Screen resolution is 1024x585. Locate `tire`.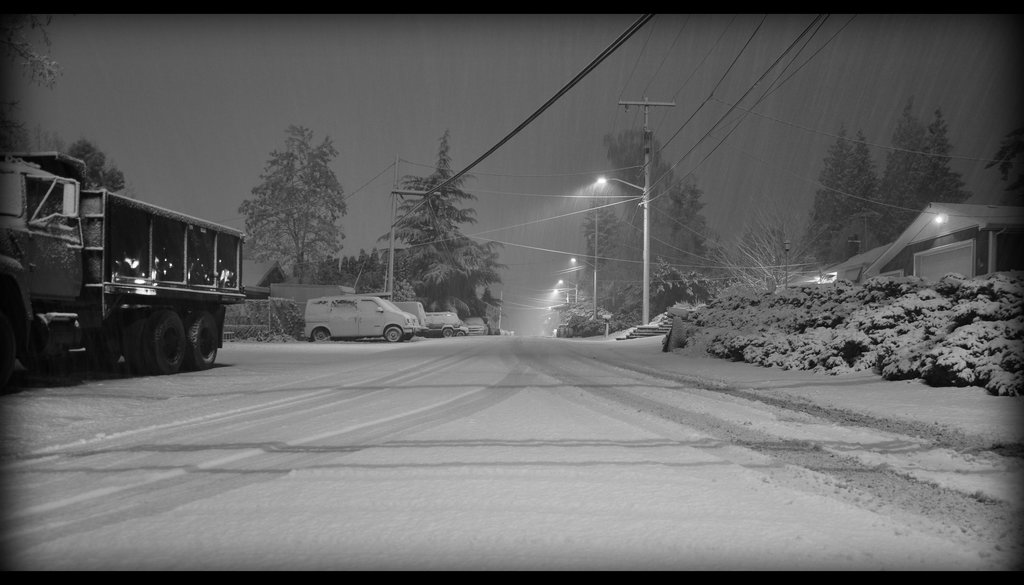
pyautogui.locateOnScreen(443, 326, 451, 337).
